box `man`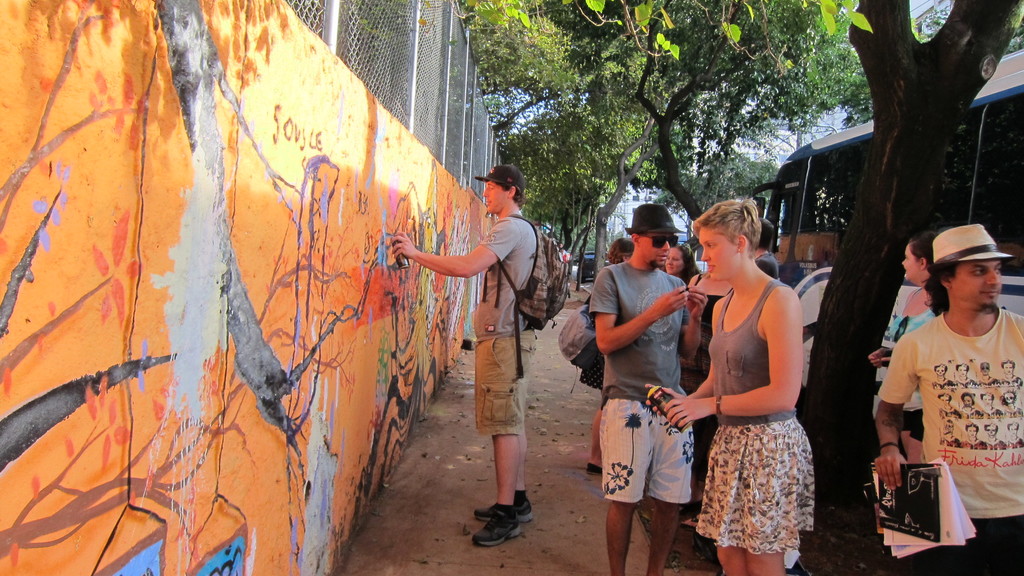
[x1=998, y1=358, x2=1023, y2=387]
